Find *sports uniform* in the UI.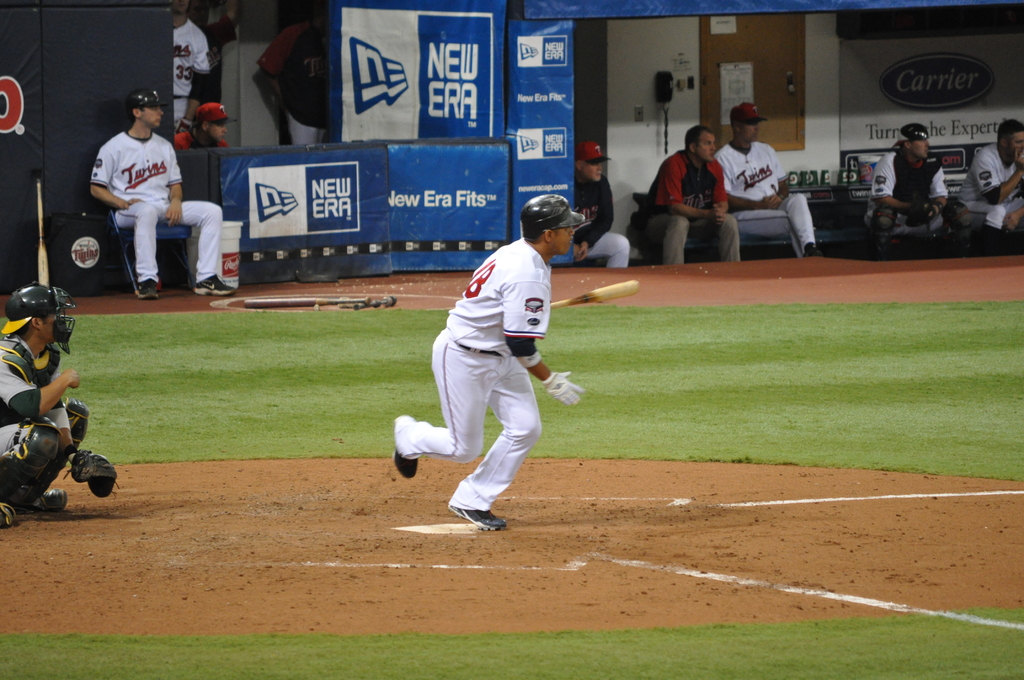
UI element at x1=173, y1=102, x2=235, y2=149.
